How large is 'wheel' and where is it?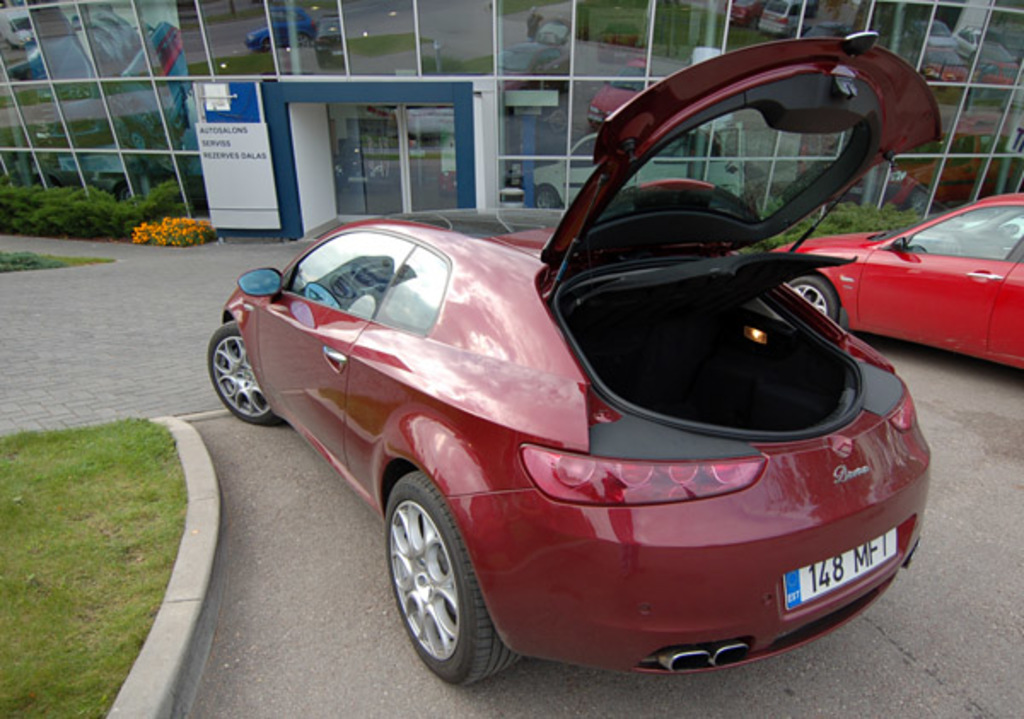
Bounding box: bbox=[119, 184, 140, 200].
